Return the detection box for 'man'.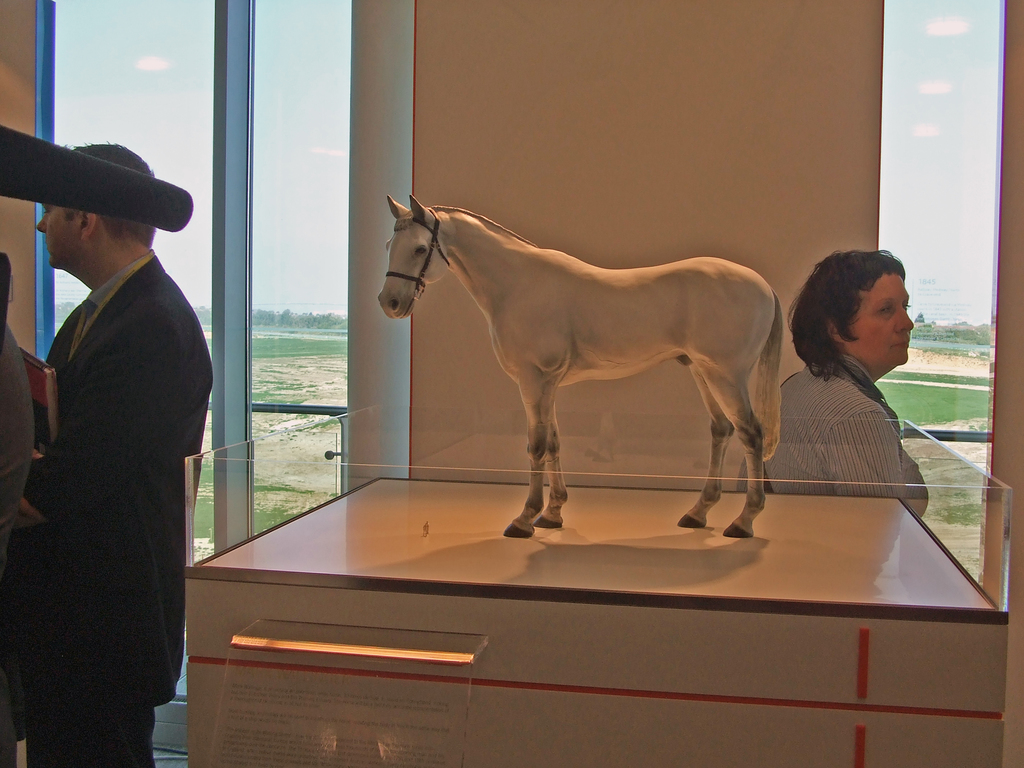
3 124 223 735.
